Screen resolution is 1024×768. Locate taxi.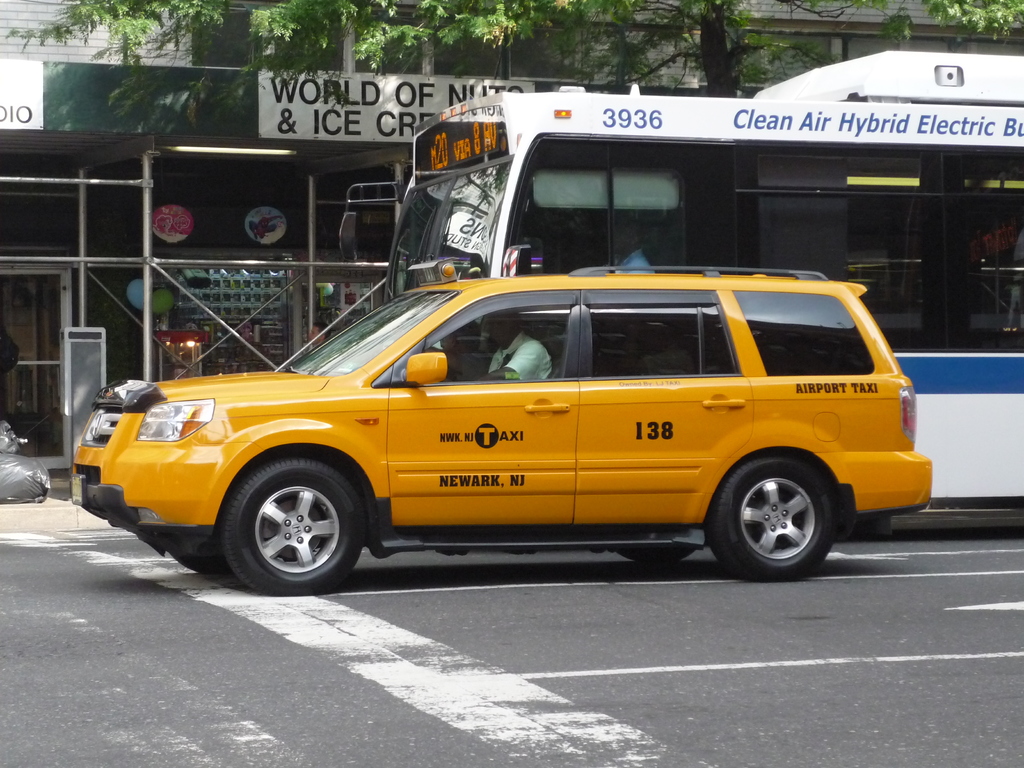
Rect(70, 257, 934, 596).
